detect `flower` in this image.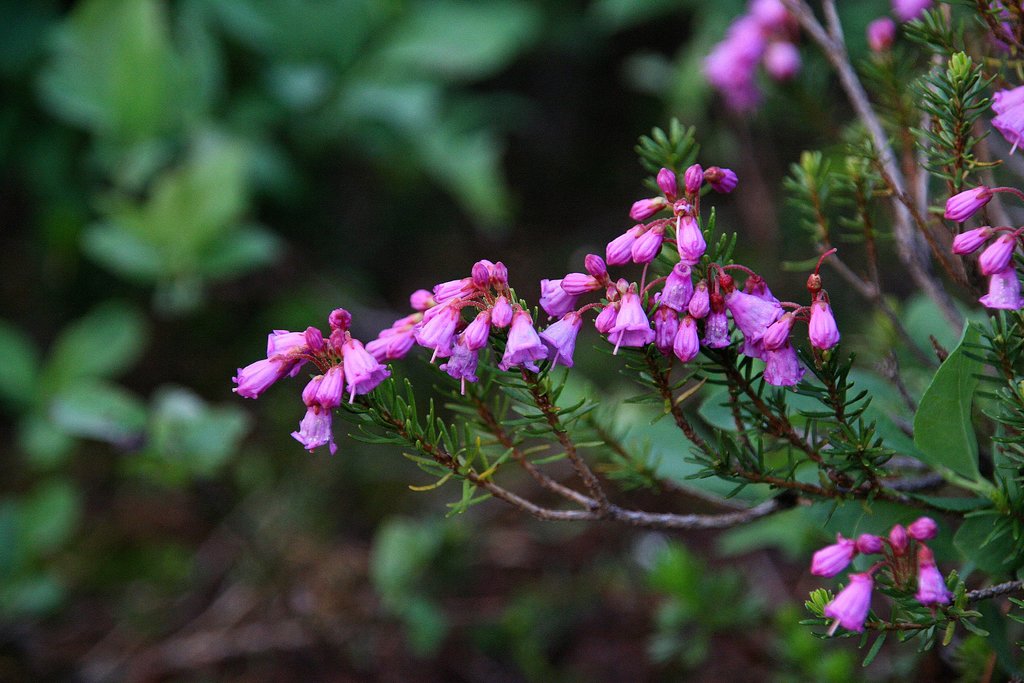
Detection: region(918, 550, 956, 609).
